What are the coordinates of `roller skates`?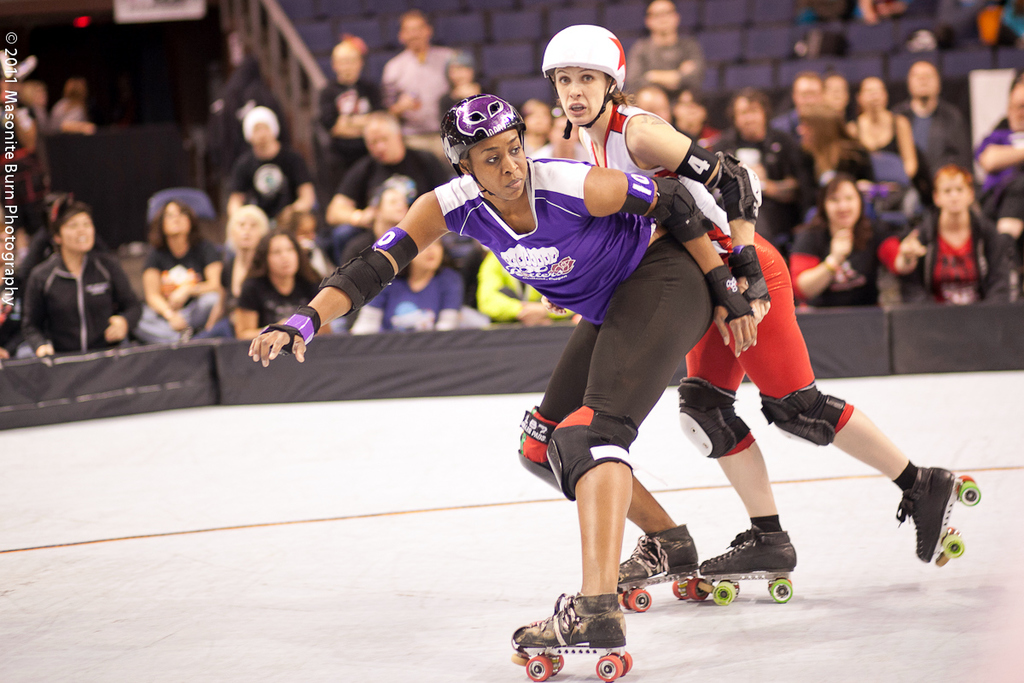
[x1=513, y1=593, x2=633, y2=682].
